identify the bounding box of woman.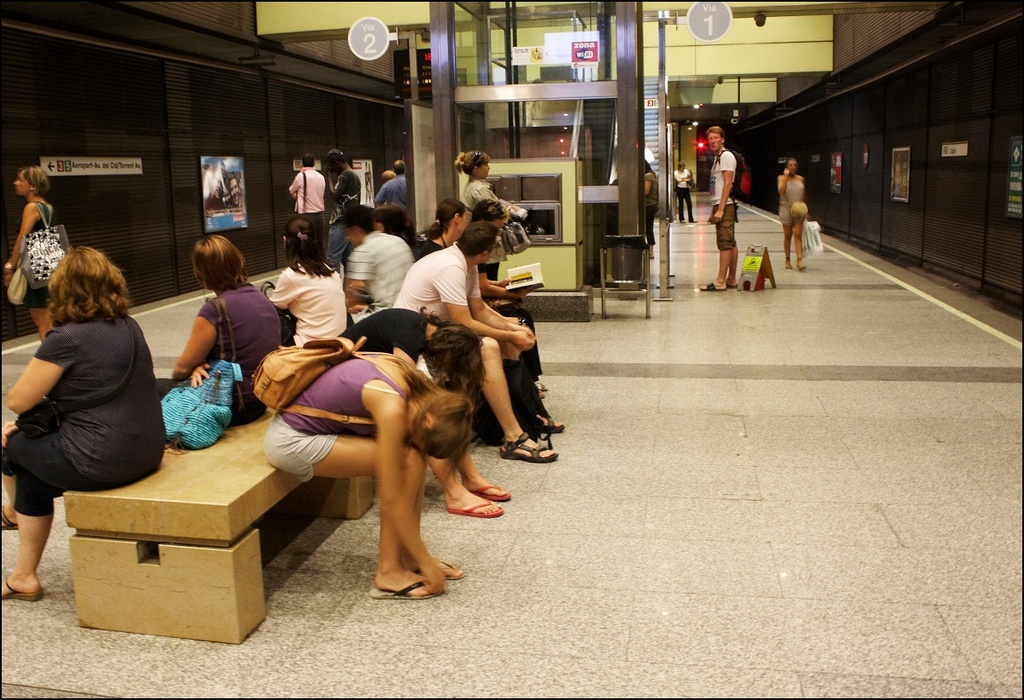
{"x1": 771, "y1": 152, "x2": 805, "y2": 271}.
